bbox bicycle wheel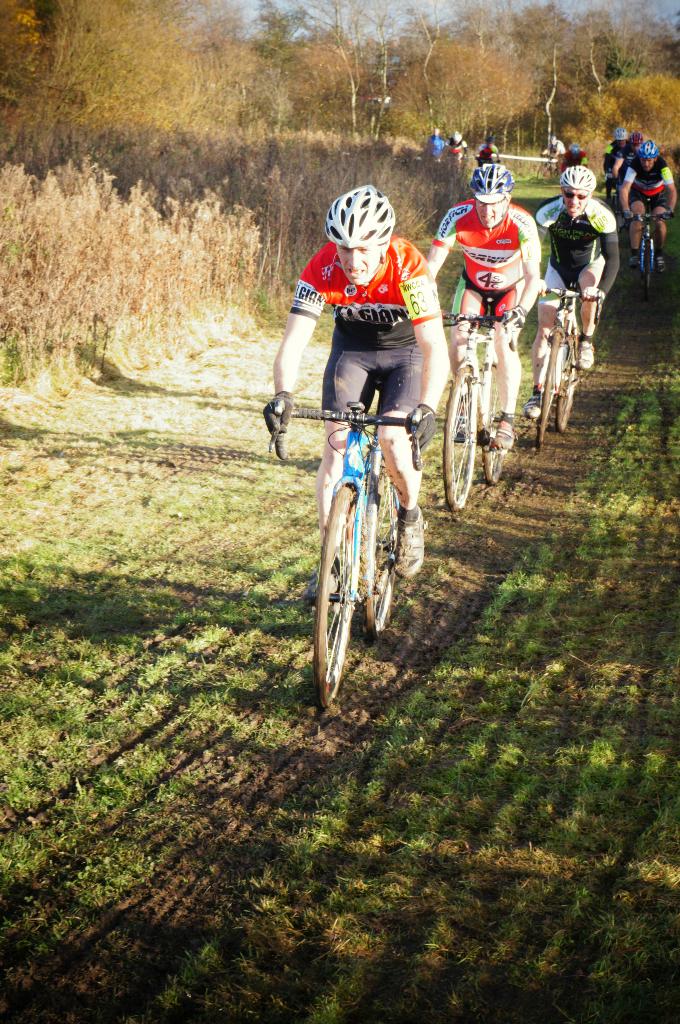
crop(558, 342, 583, 432)
